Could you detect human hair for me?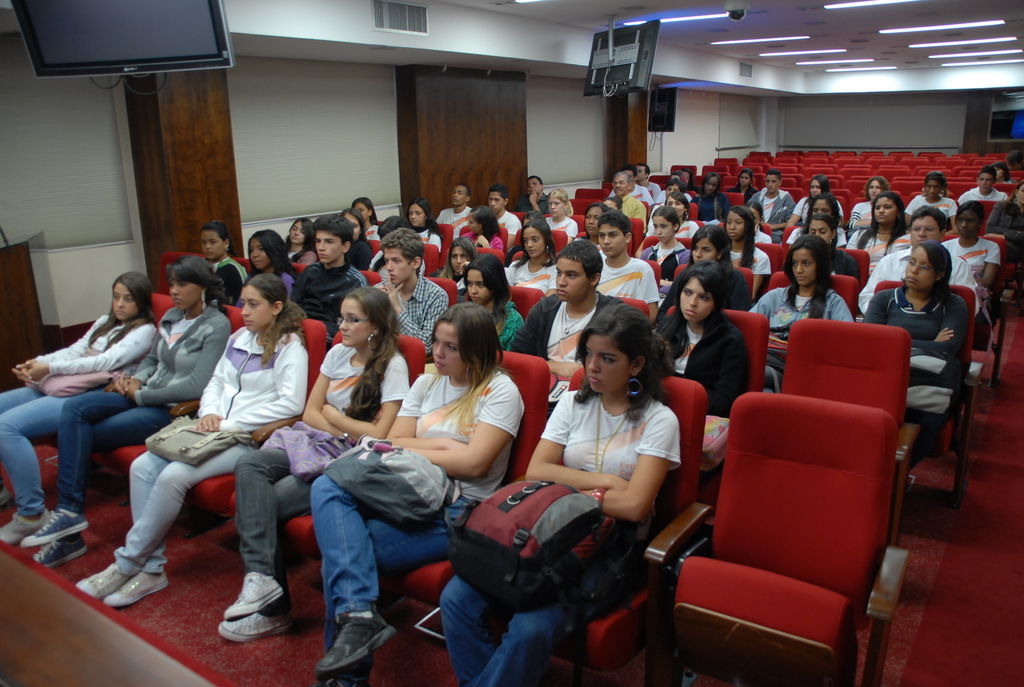
Detection result: x1=732, y1=167, x2=752, y2=188.
